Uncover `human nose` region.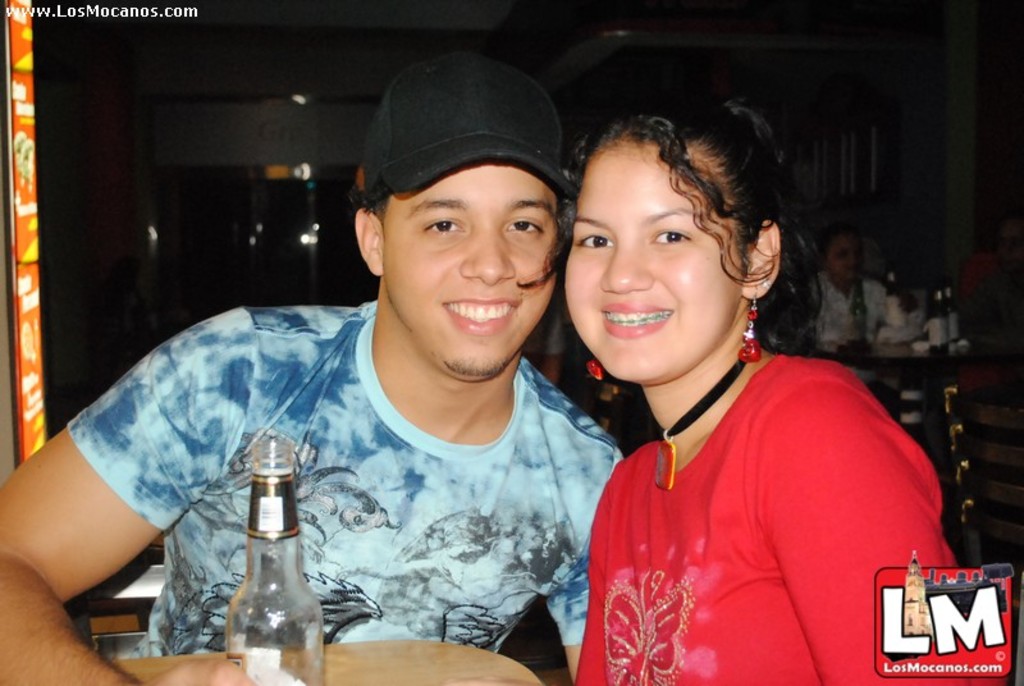
Uncovered: [x1=595, y1=233, x2=653, y2=299].
